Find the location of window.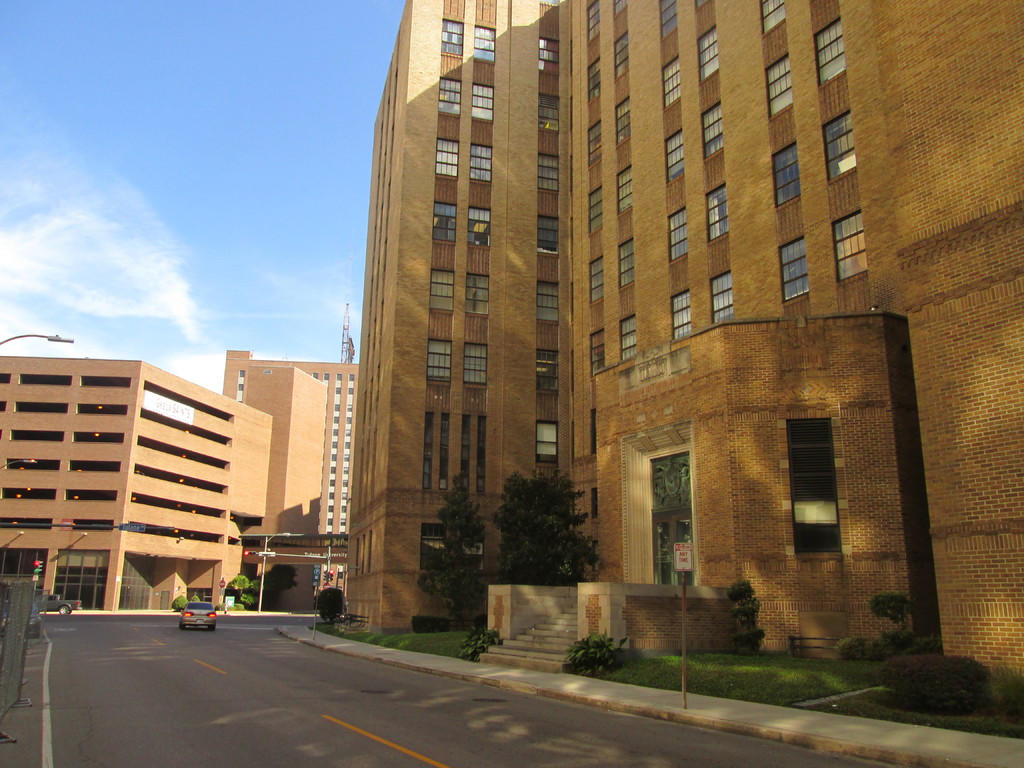
Location: bbox(133, 463, 228, 495).
